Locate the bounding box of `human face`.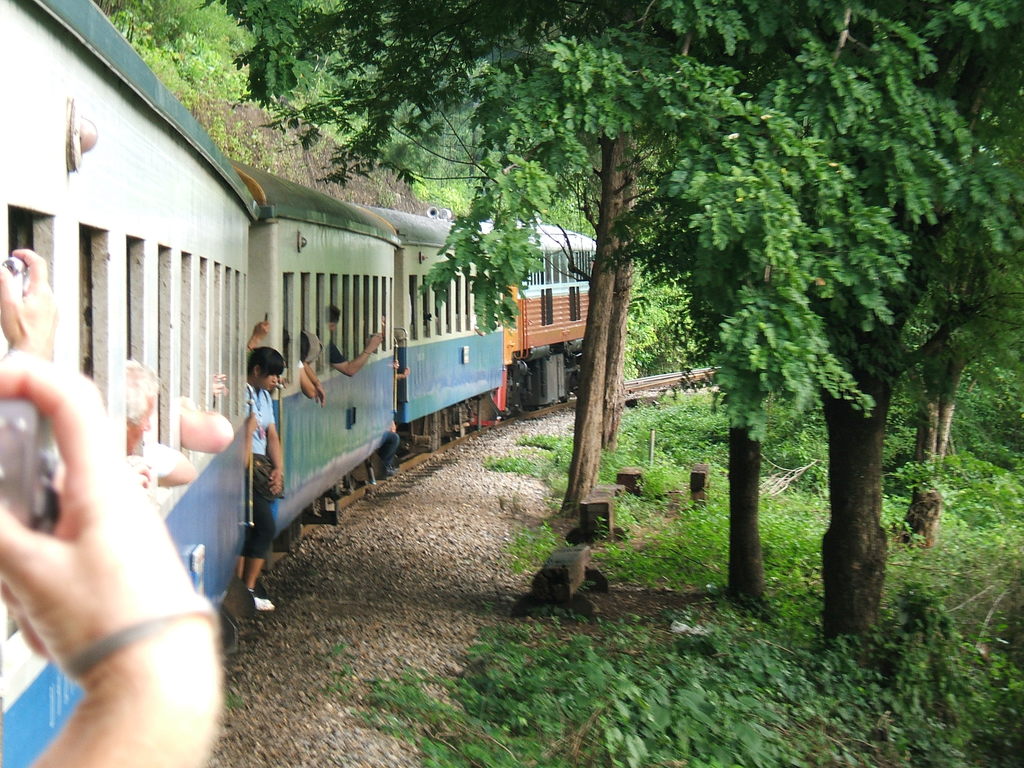
Bounding box: (left=262, top=373, right=274, bottom=390).
